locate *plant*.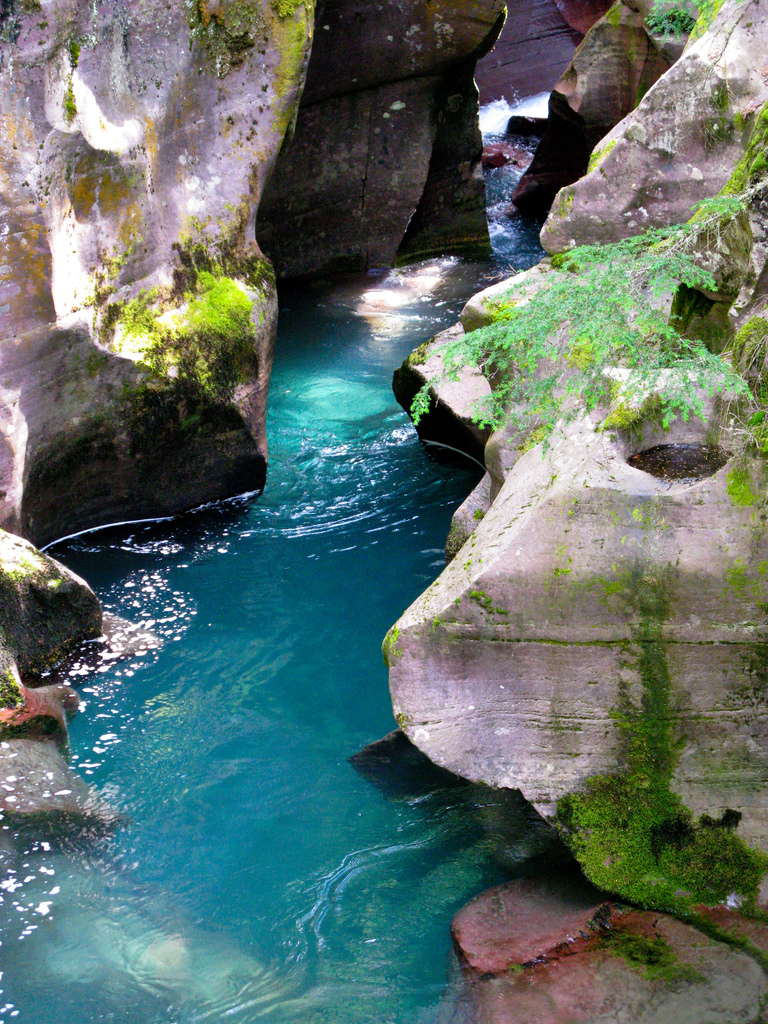
Bounding box: [406, 95, 767, 502].
